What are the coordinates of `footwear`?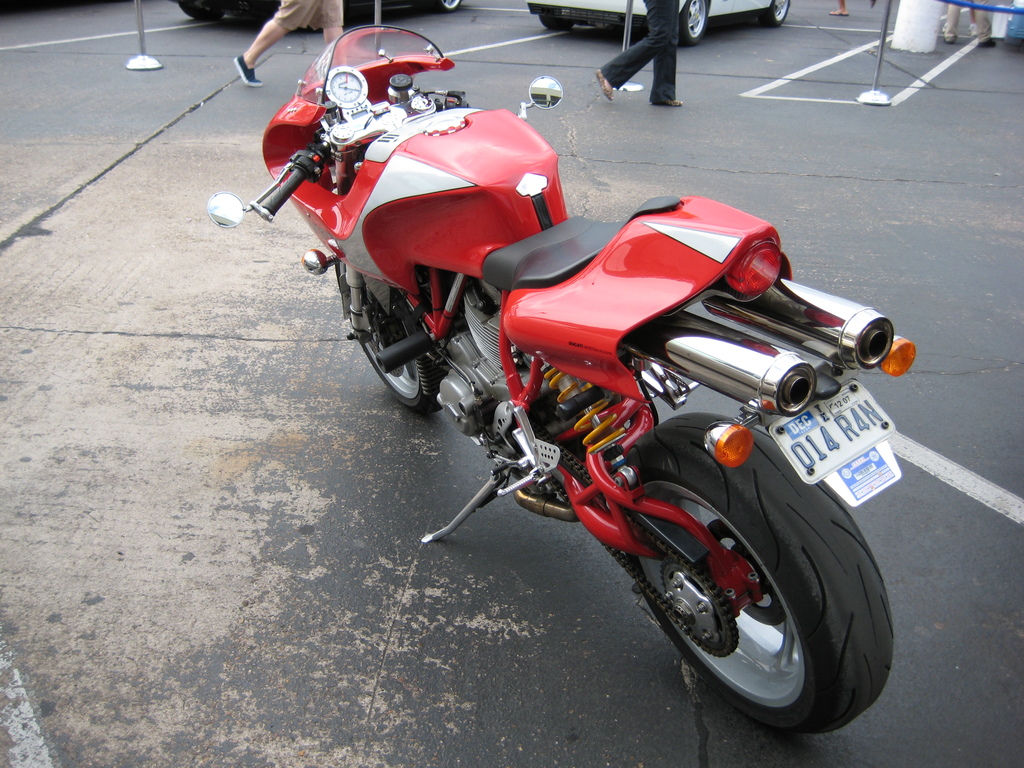
left=596, top=68, right=612, bottom=101.
